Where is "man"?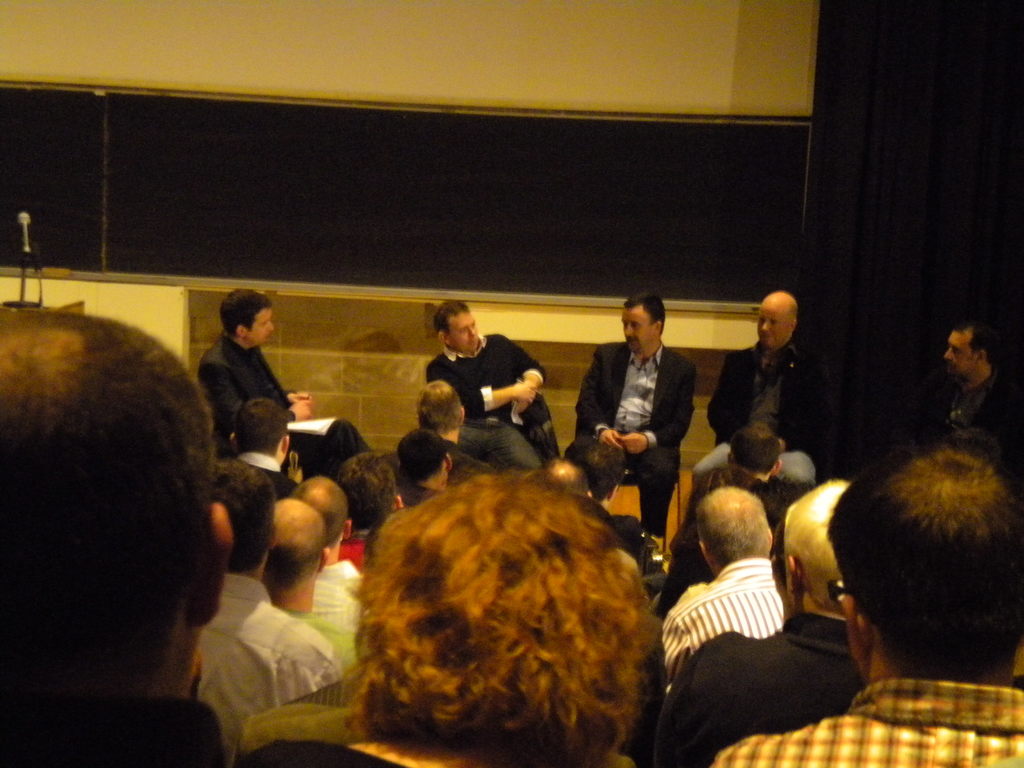
locate(920, 310, 1021, 472).
